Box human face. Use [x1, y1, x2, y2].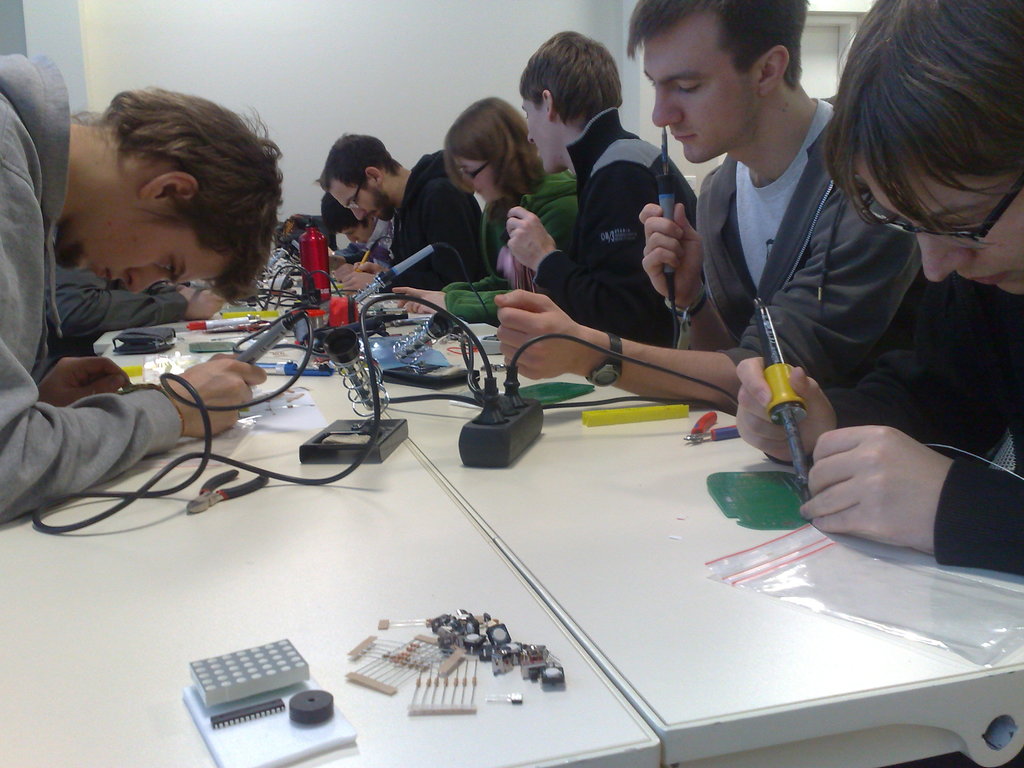
[328, 179, 392, 221].
